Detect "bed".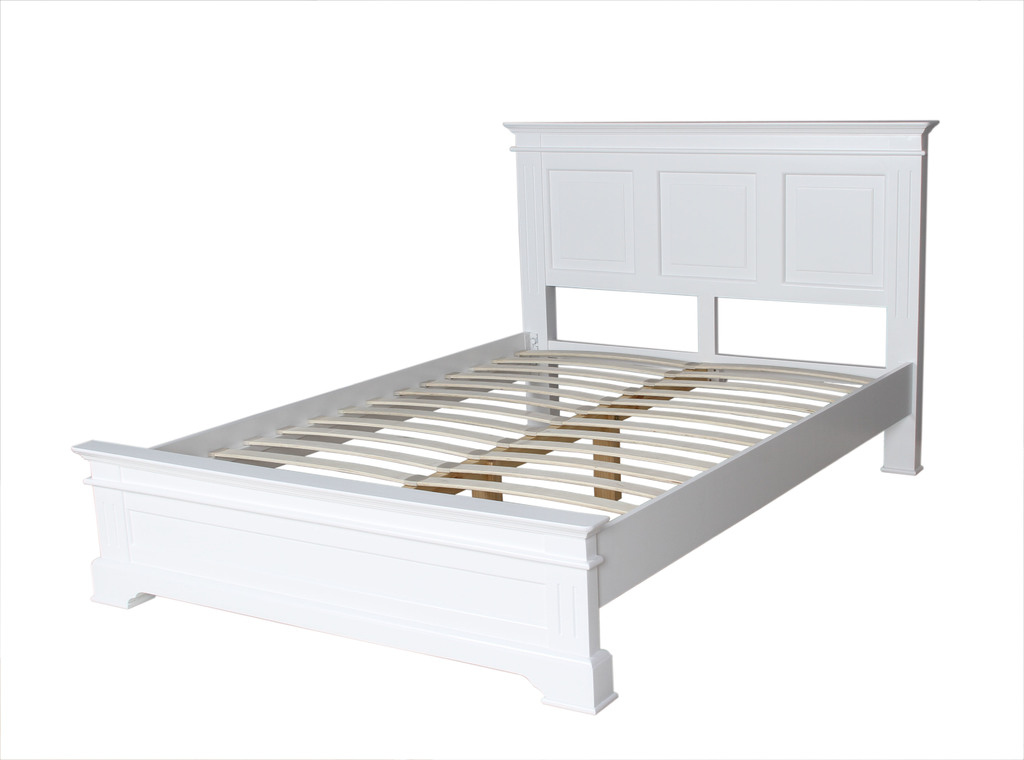
Detected at {"left": 38, "top": 77, "right": 1023, "bottom": 693}.
